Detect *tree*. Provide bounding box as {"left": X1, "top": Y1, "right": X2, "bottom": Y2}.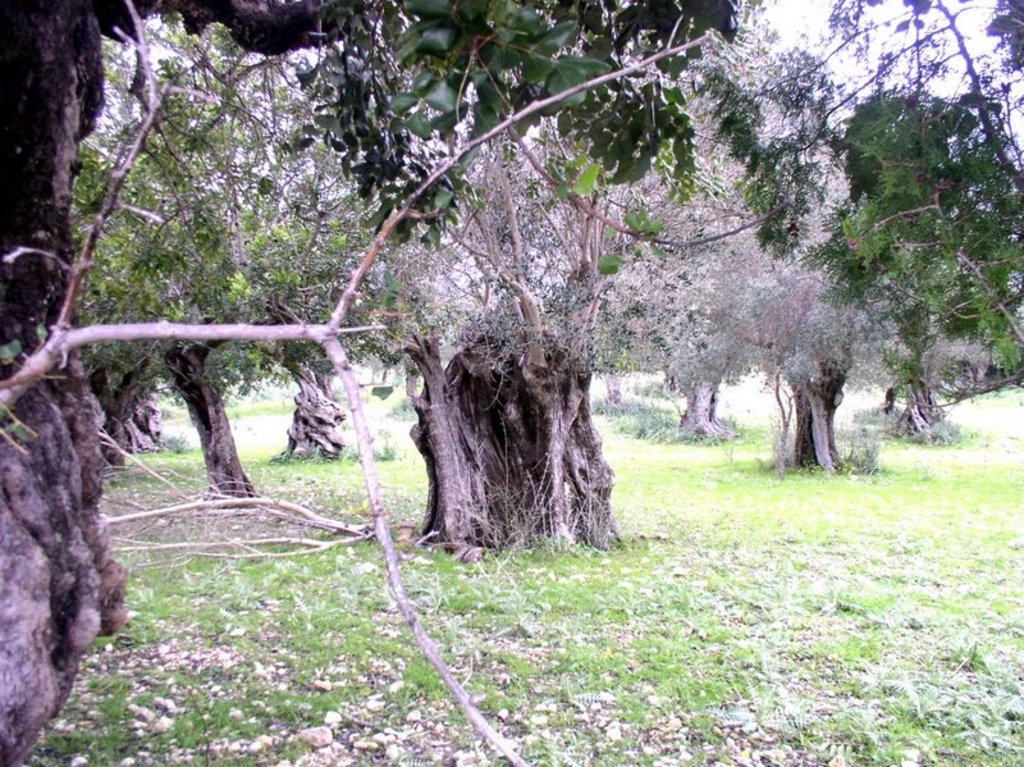
{"left": 74, "top": 211, "right": 177, "bottom": 467}.
